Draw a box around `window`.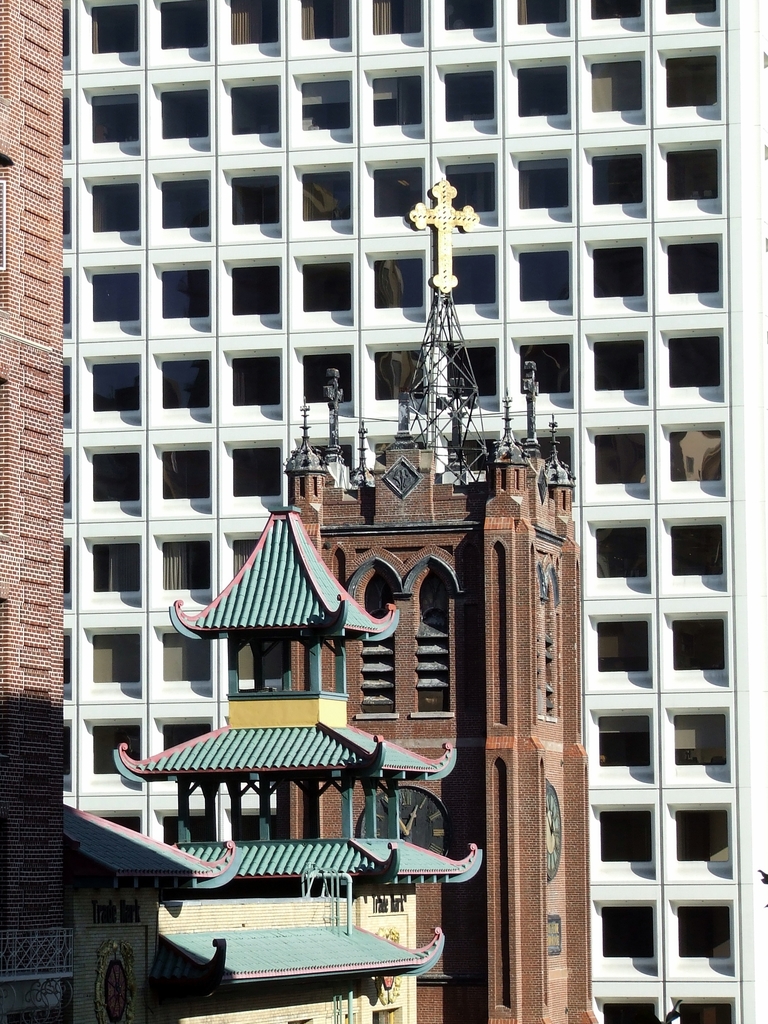
<region>456, 253, 499, 304</region>.
